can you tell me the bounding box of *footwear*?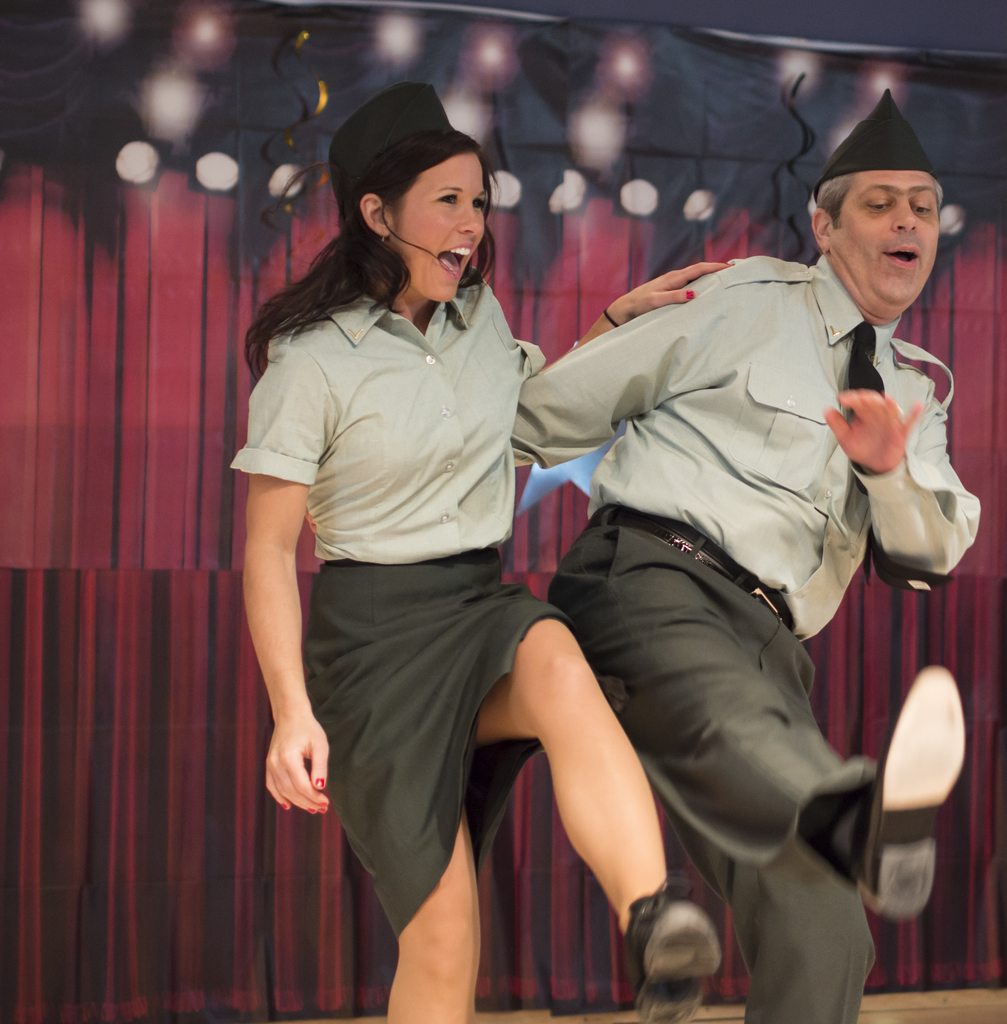
x1=633 y1=889 x2=742 y2=1002.
